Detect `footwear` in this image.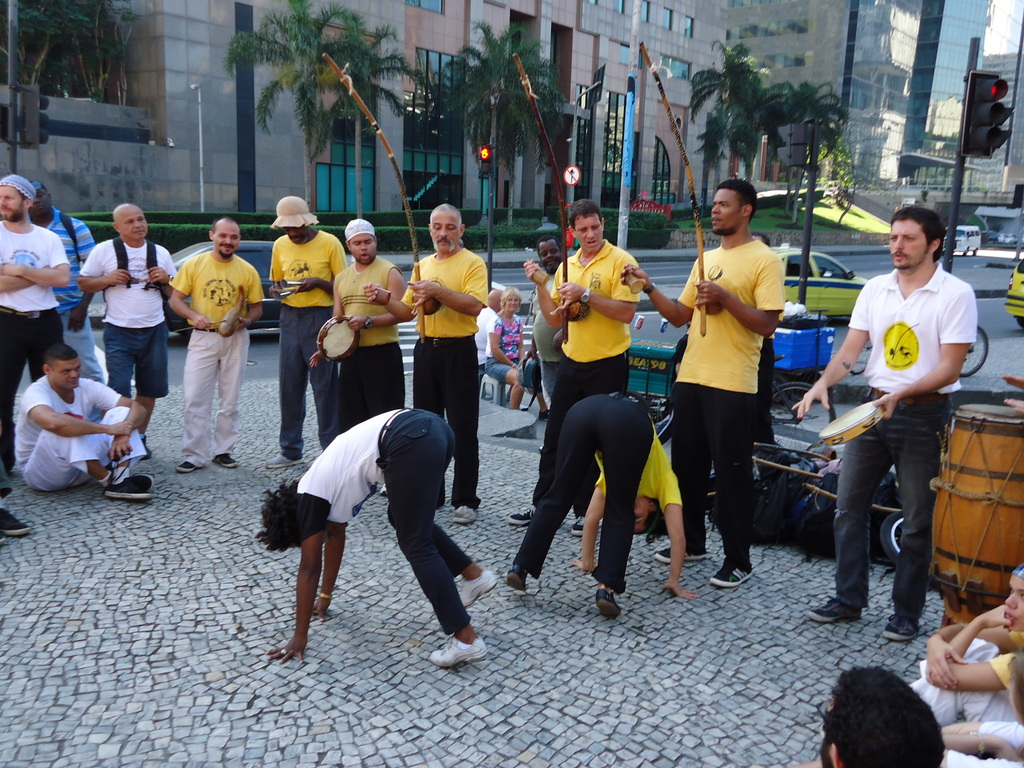
Detection: (454, 504, 473, 523).
